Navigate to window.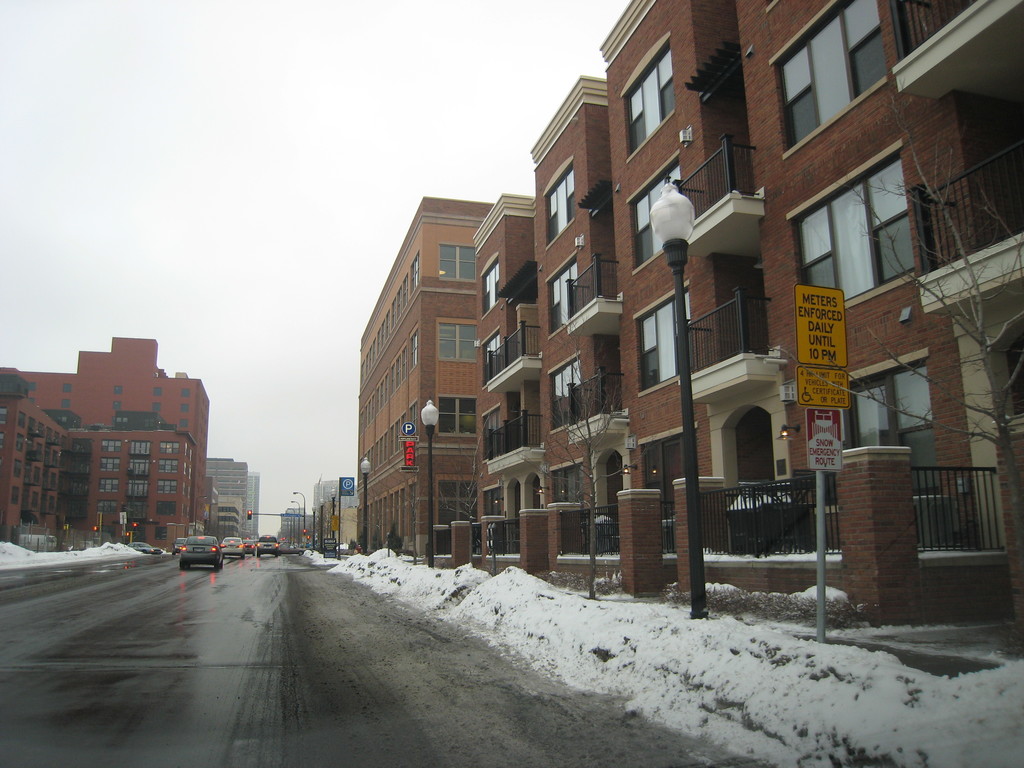
Navigation target: 159 458 179 474.
